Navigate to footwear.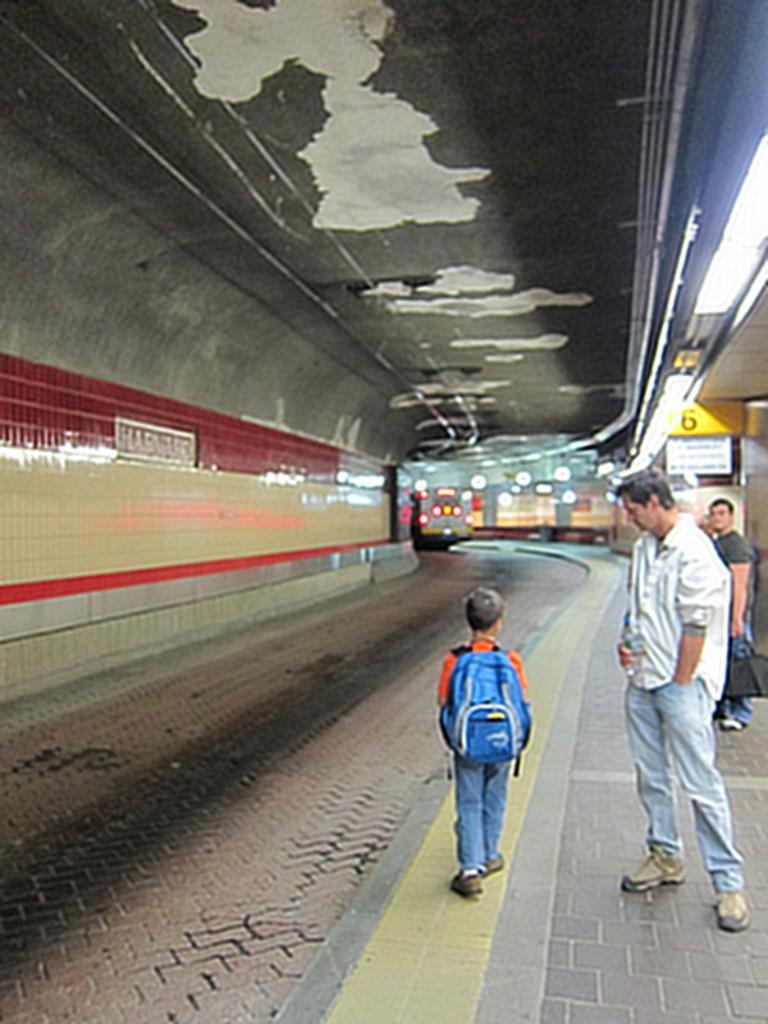
Navigation target: Rect(714, 710, 749, 736).
